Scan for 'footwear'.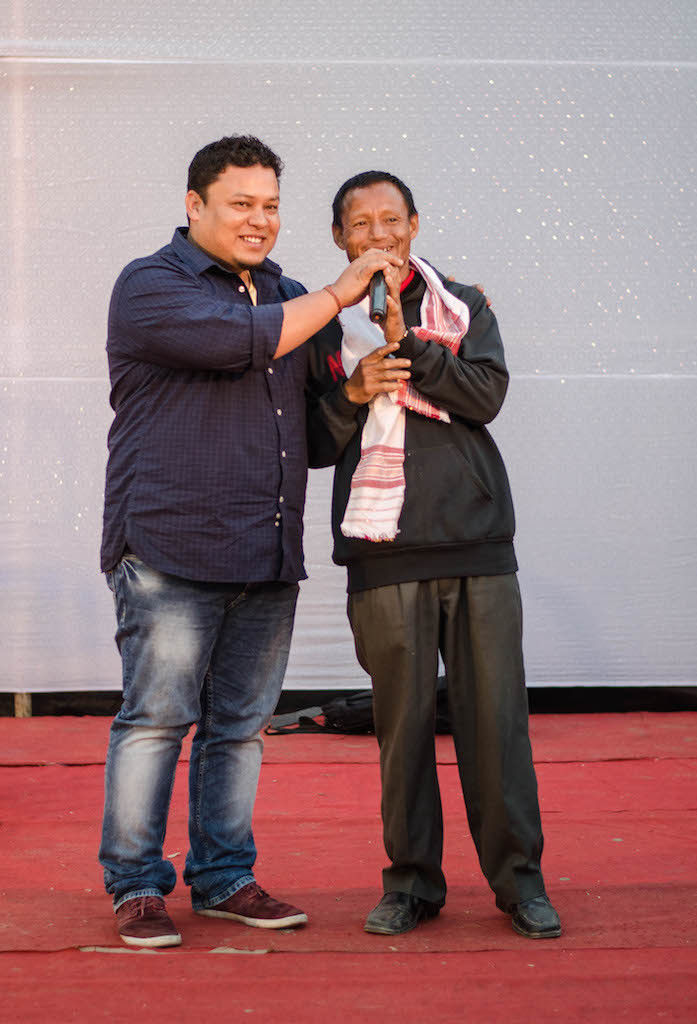
Scan result: pyautogui.locateOnScreen(110, 888, 190, 946).
